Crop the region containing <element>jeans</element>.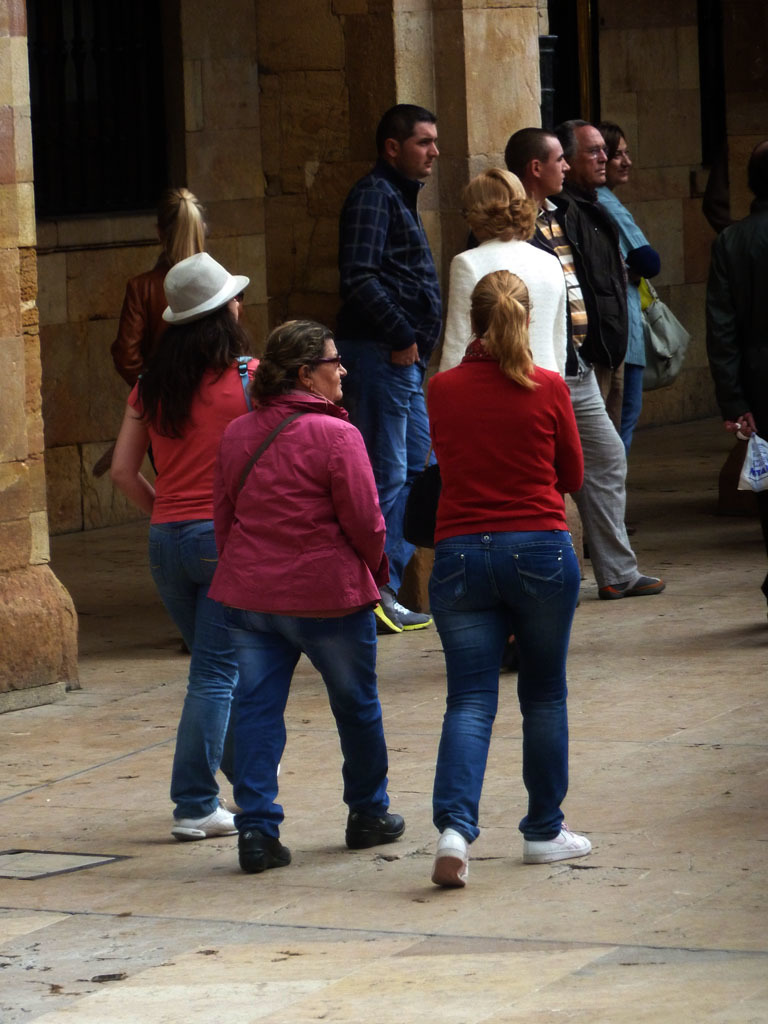
Crop region: [430, 537, 583, 845].
